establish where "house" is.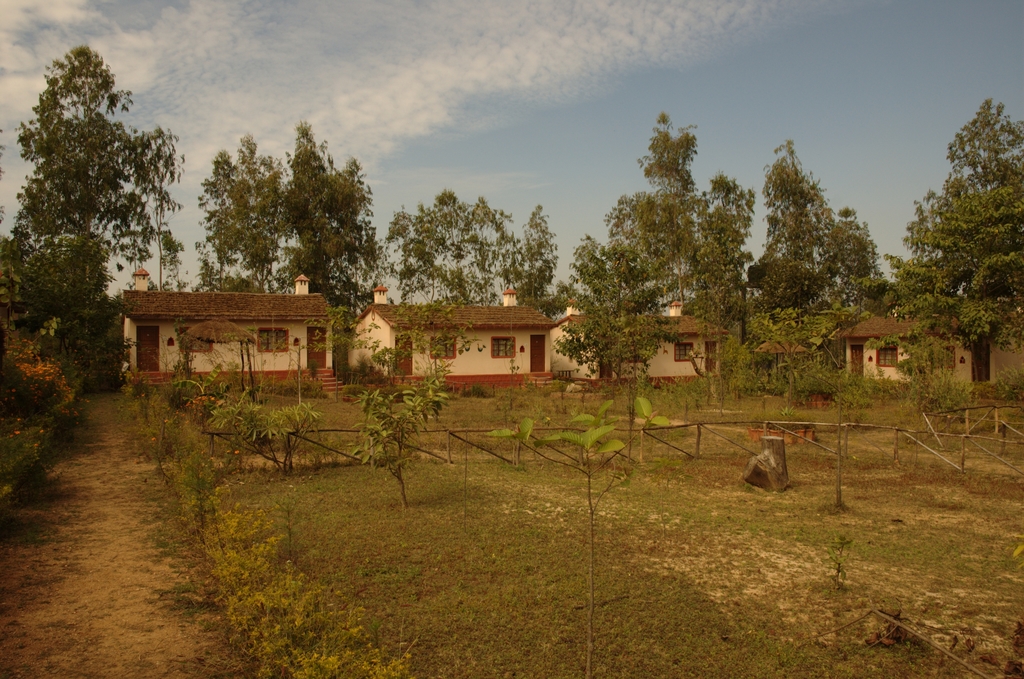
Established at select_region(548, 297, 730, 375).
